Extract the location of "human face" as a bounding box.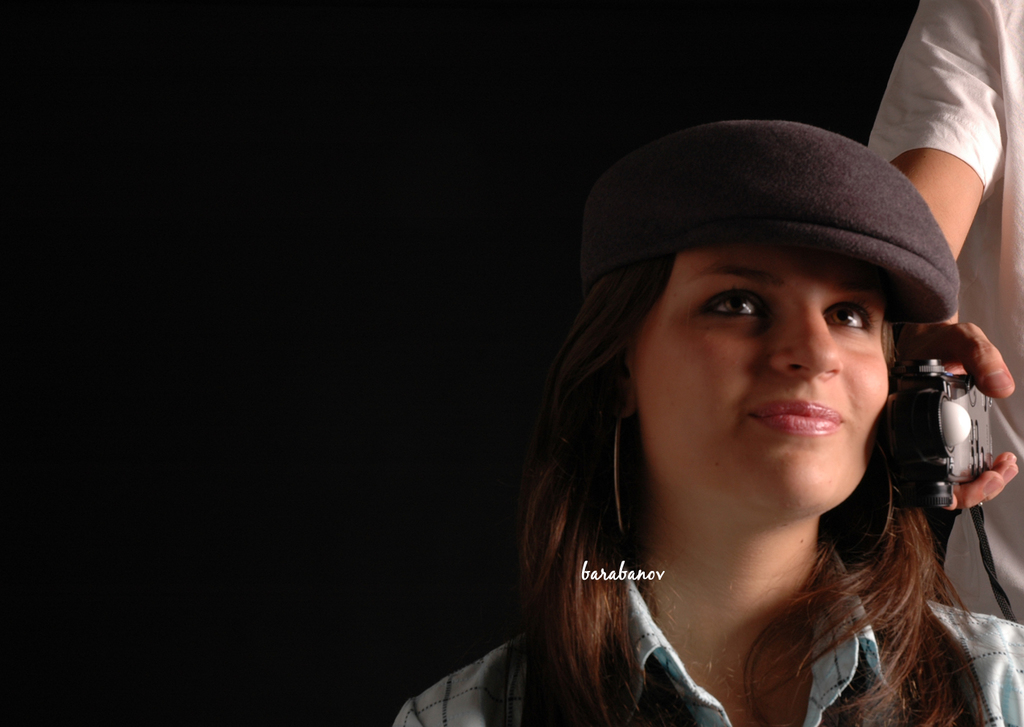
<region>642, 236, 891, 510</region>.
